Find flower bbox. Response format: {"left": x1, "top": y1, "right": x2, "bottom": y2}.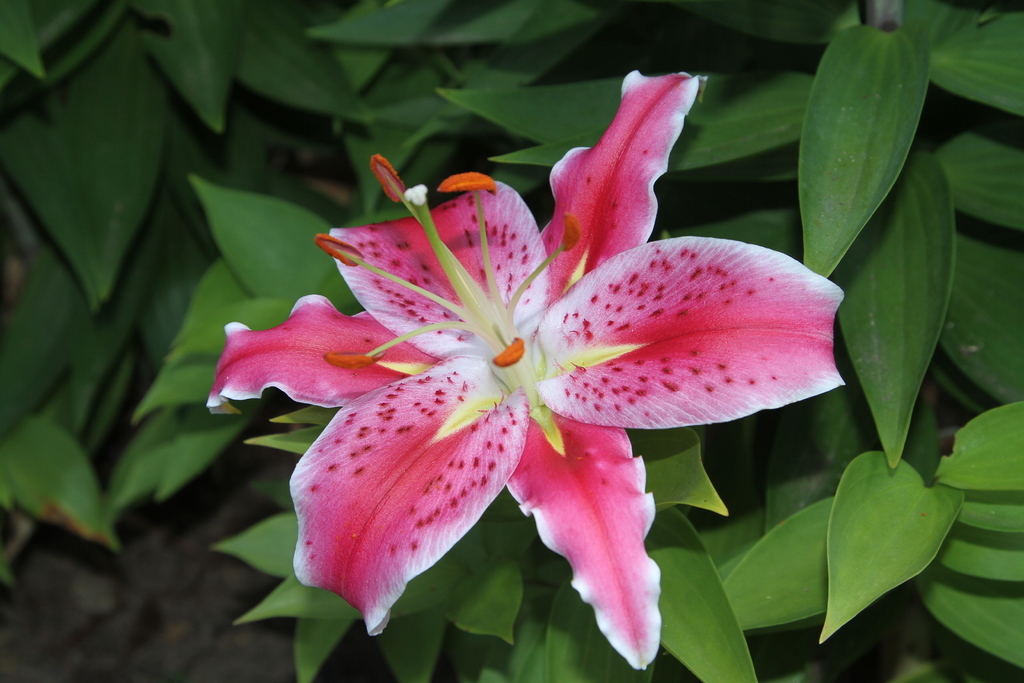
{"left": 204, "top": 68, "right": 849, "bottom": 667}.
